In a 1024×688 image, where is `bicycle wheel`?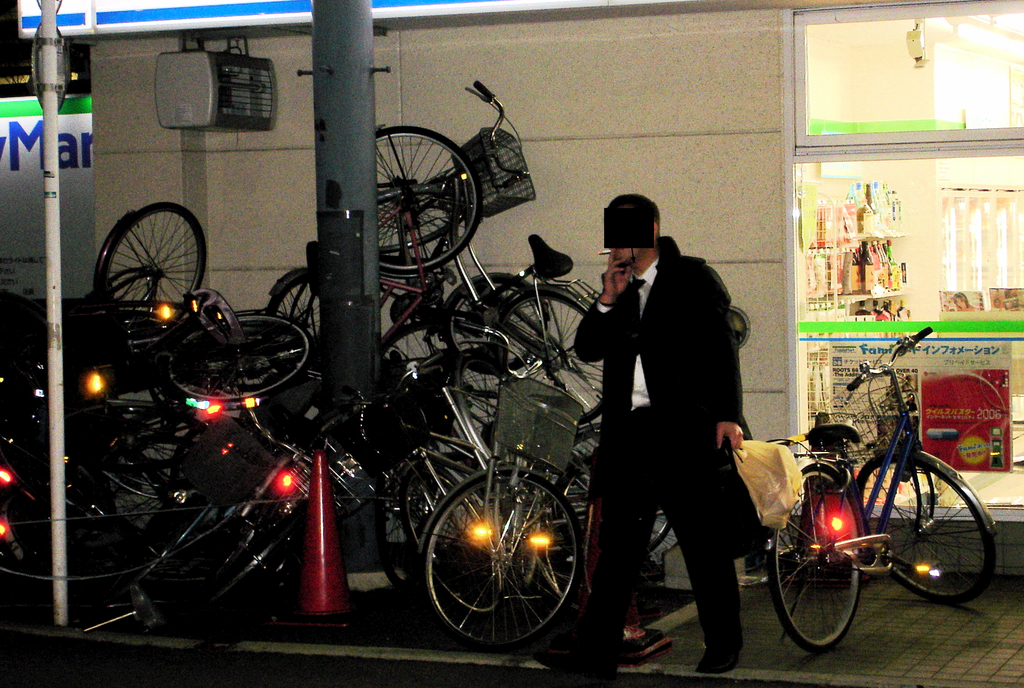
<region>404, 495, 596, 664</region>.
